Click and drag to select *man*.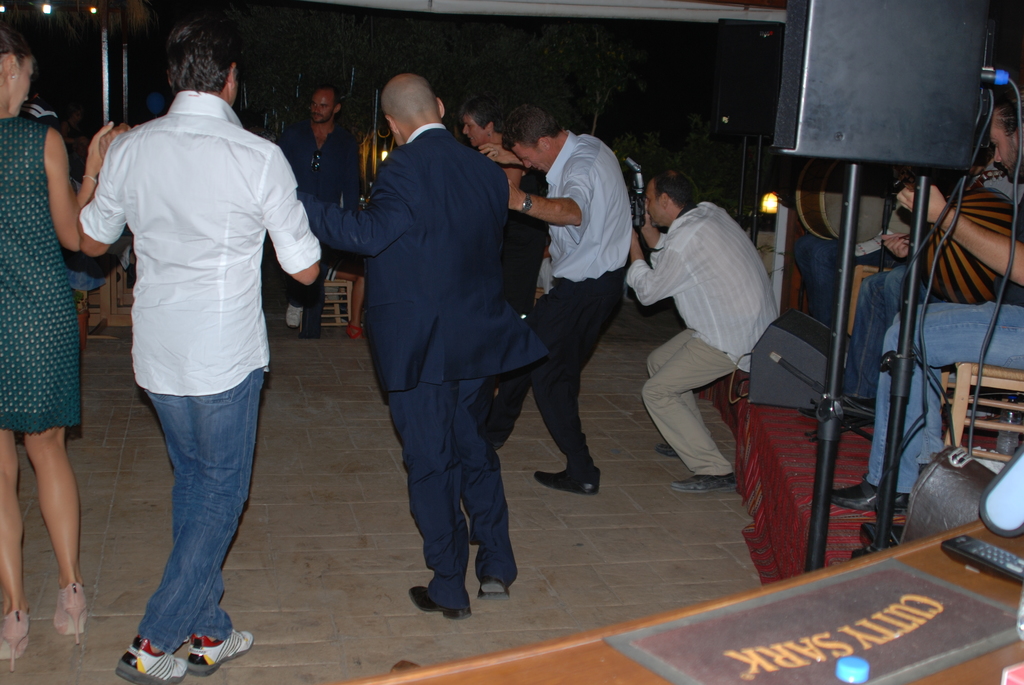
Selection: <box>829,95,1023,511</box>.
